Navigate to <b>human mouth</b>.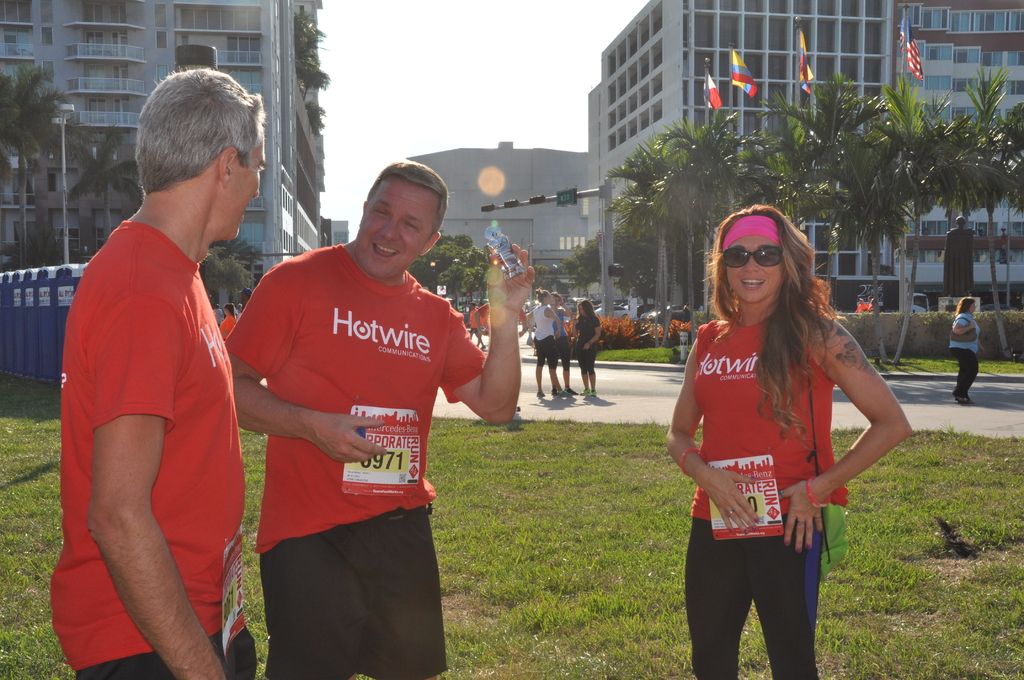
Navigation target: x1=372 y1=242 x2=405 y2=261.
